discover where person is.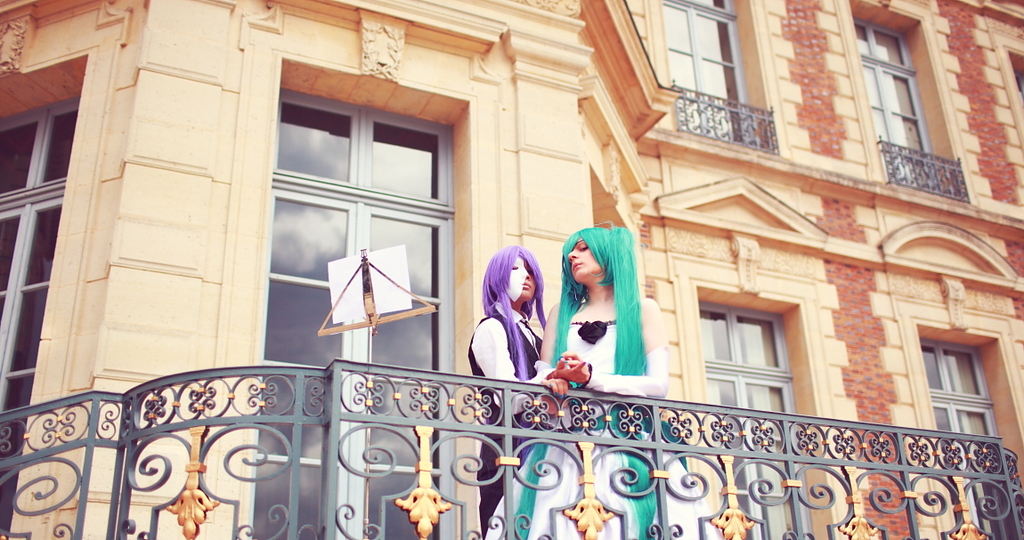
Discovered at left=449, top=229, right=544, bottom=392.
